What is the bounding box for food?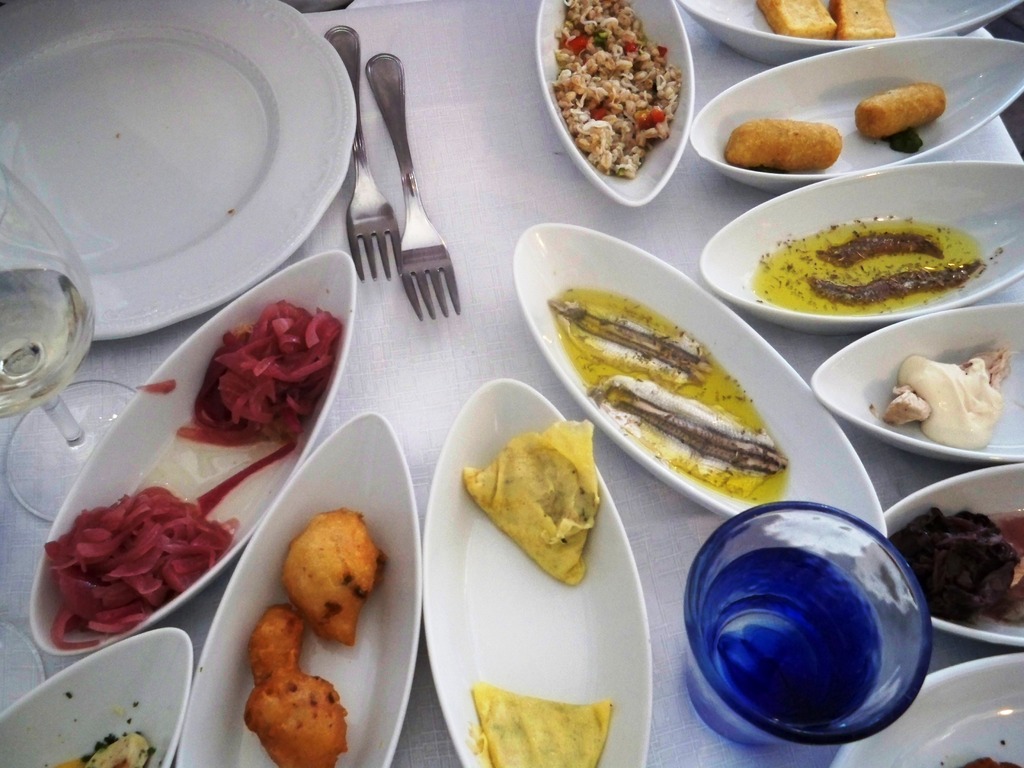
[725,114,844,173].
